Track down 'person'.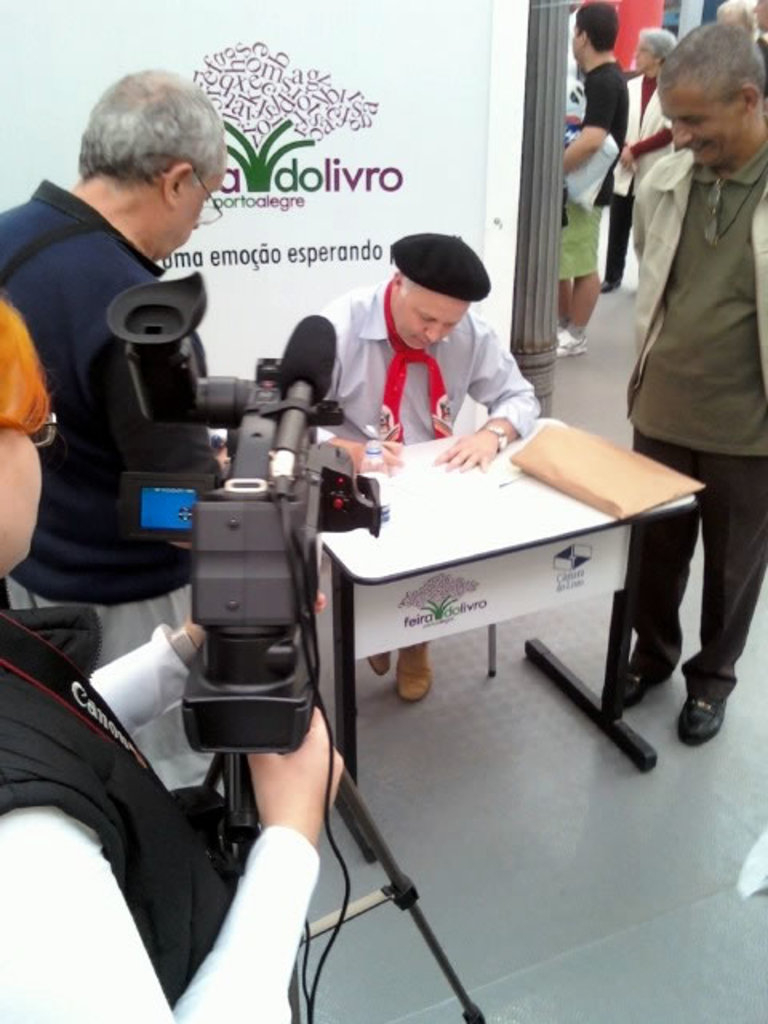
Tracked to bbox=[310, 229, 549, 707].
